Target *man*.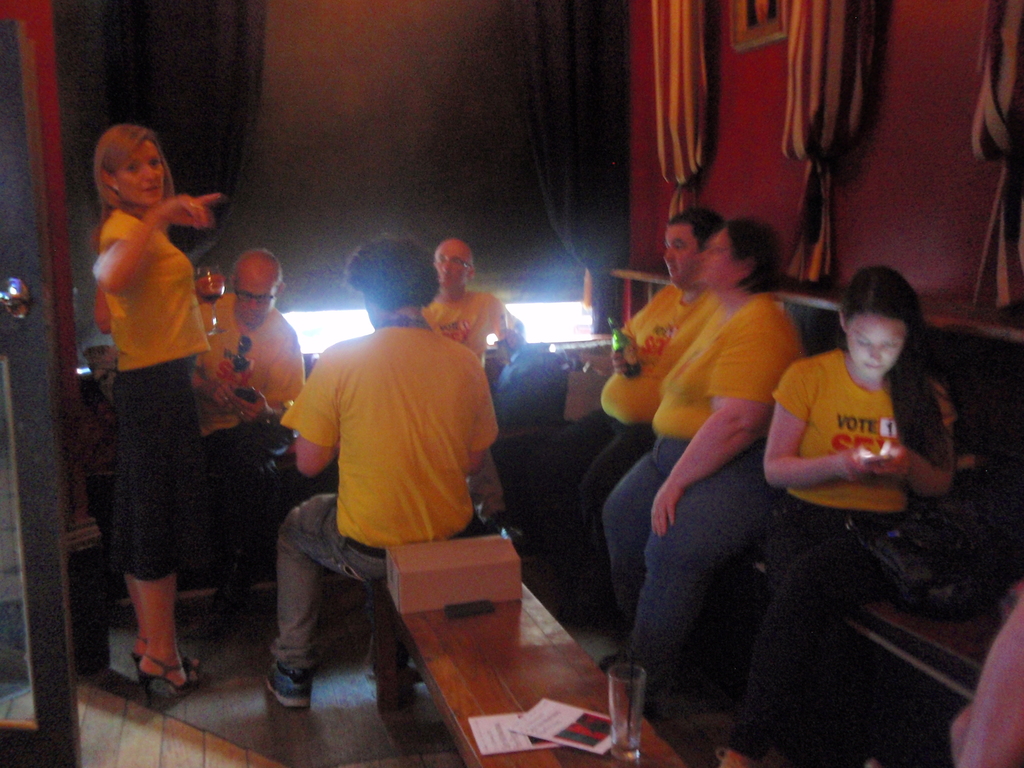
Target region: bbox=(531, 209, 730, 623).
